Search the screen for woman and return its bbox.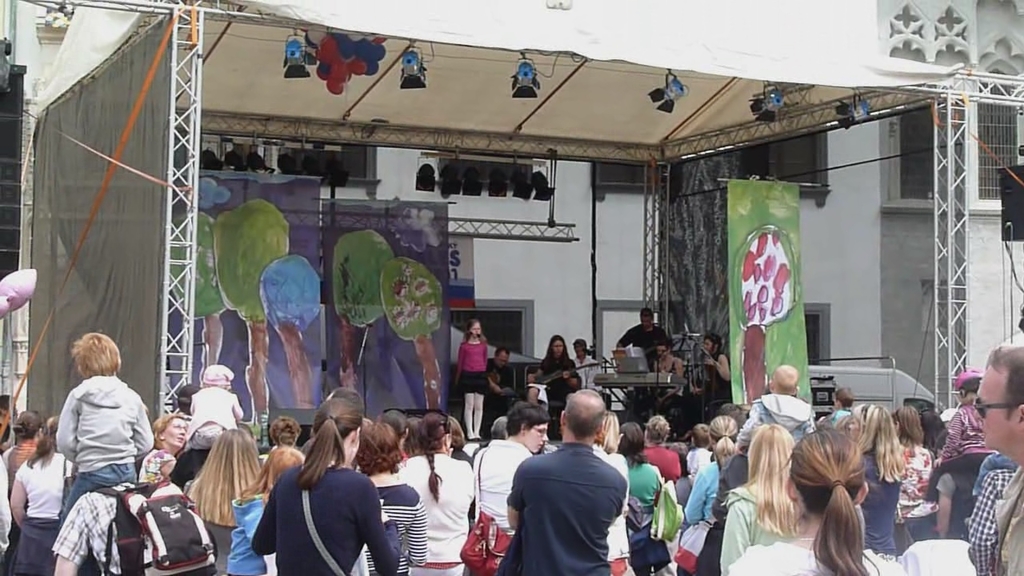
Found: 622,418,673,575.
